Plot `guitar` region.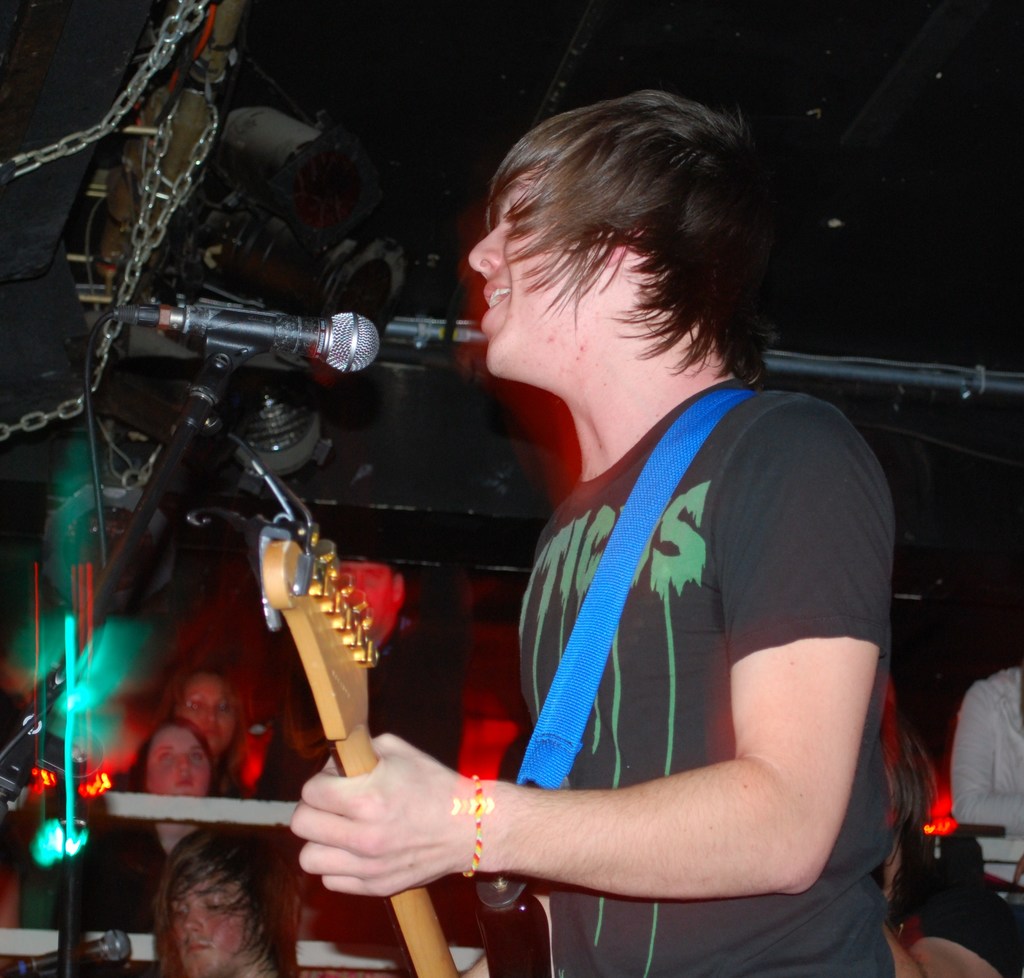
Plotted at 257 512 461 977.
